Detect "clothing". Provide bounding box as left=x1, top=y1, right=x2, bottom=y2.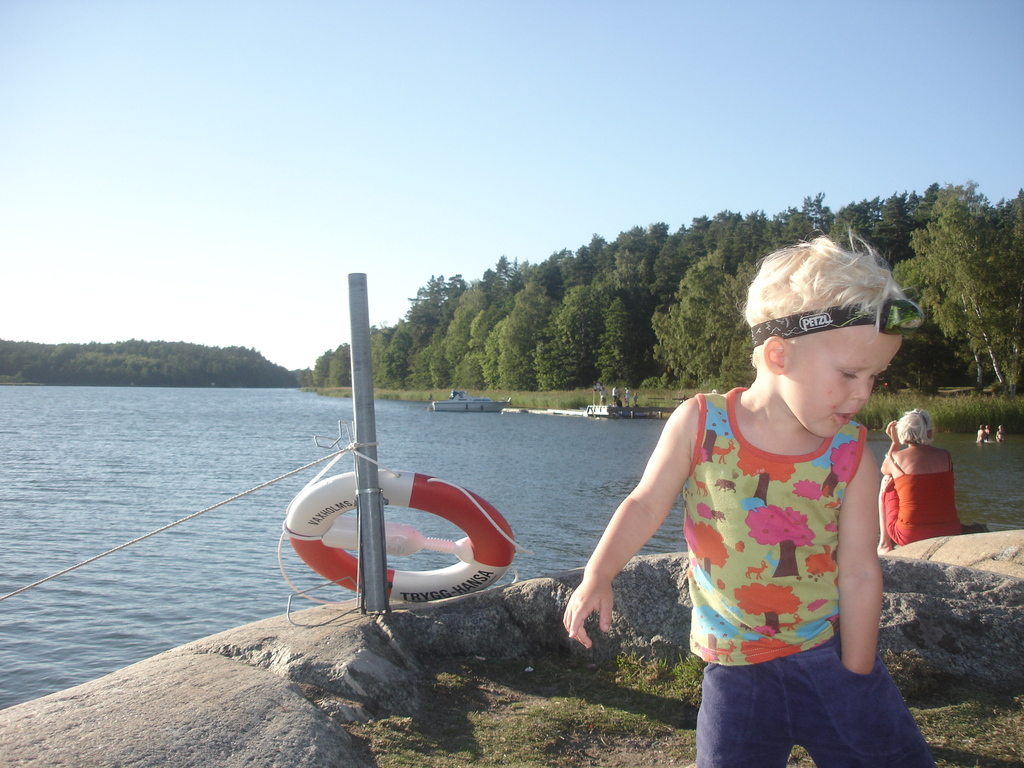
left=613, top=359, right=909, bottom=718.
